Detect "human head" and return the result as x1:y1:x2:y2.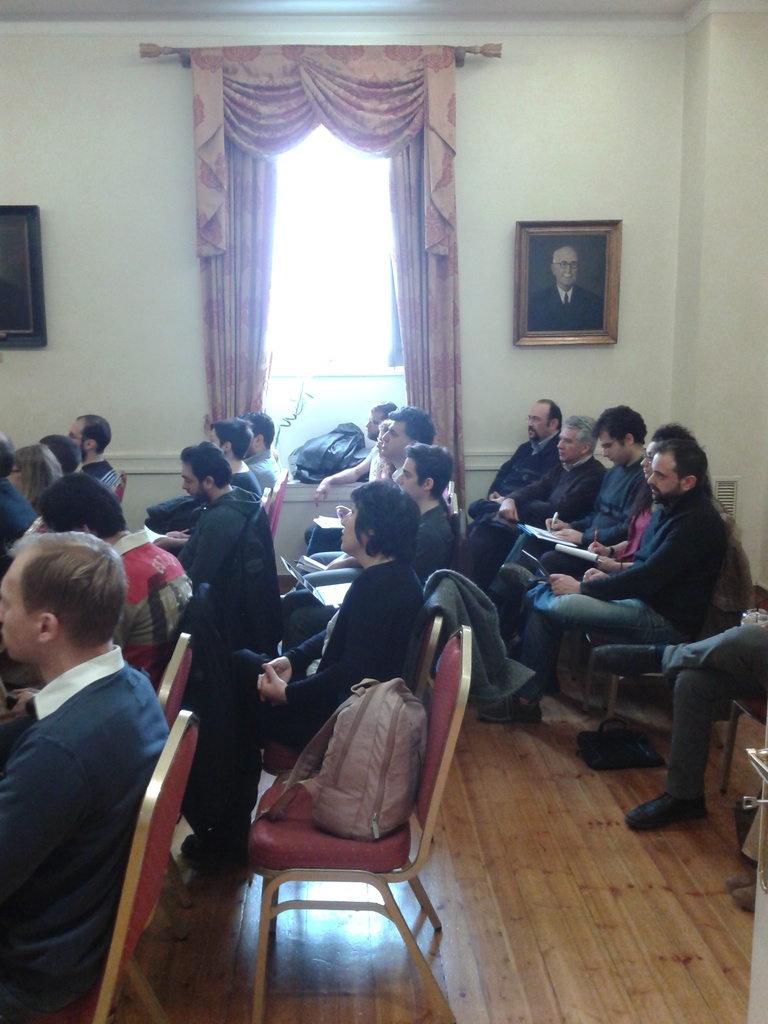
9:443:63:497.
